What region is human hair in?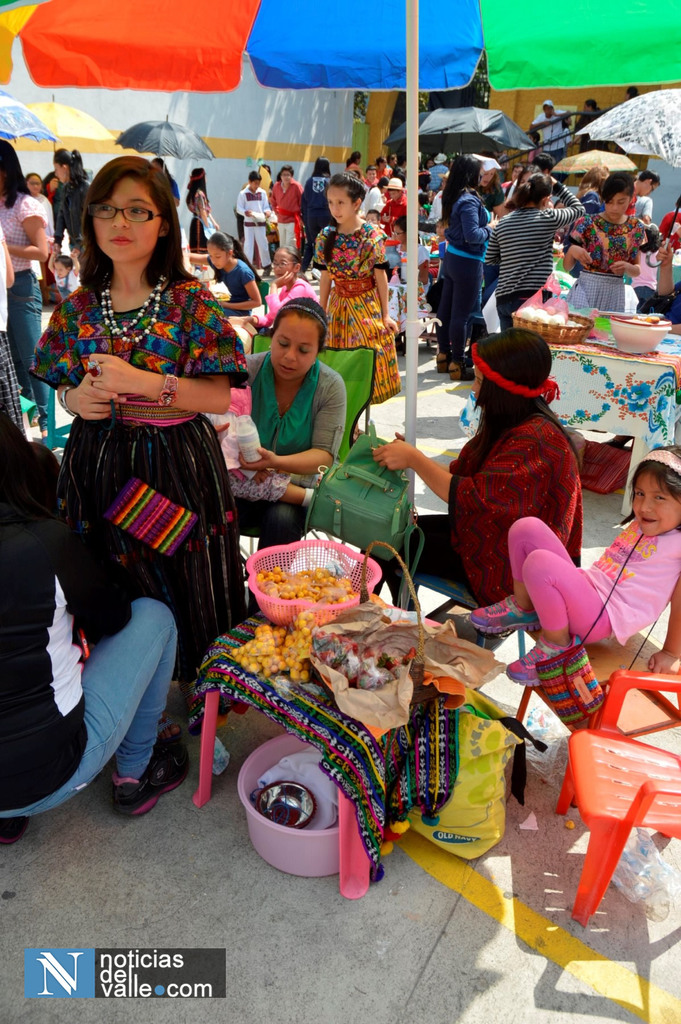
(x1=601, y1=169, x2=634, y2=204).
